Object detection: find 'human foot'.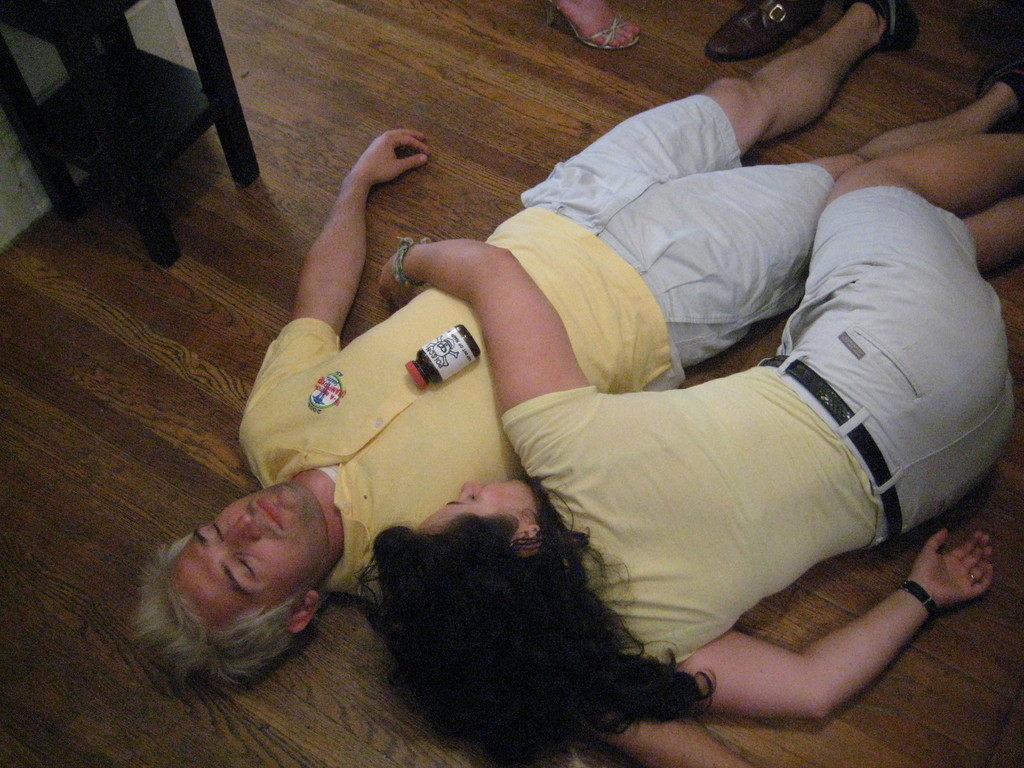
(839,0,918,56).
